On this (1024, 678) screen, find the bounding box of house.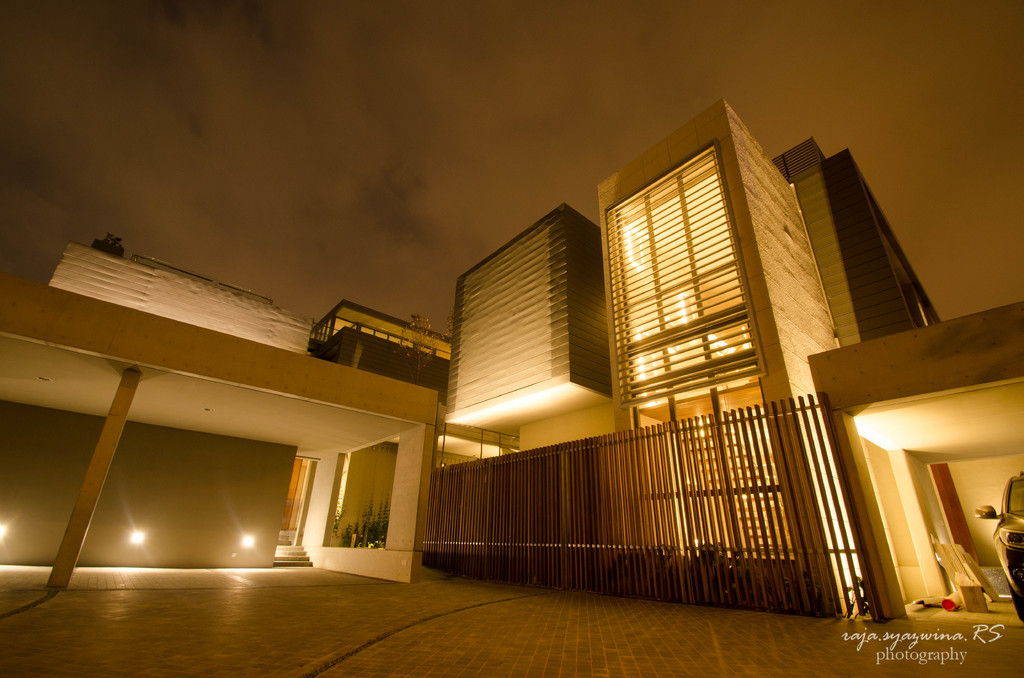
Bounding box: rect(0, 91, 1023, 623).
